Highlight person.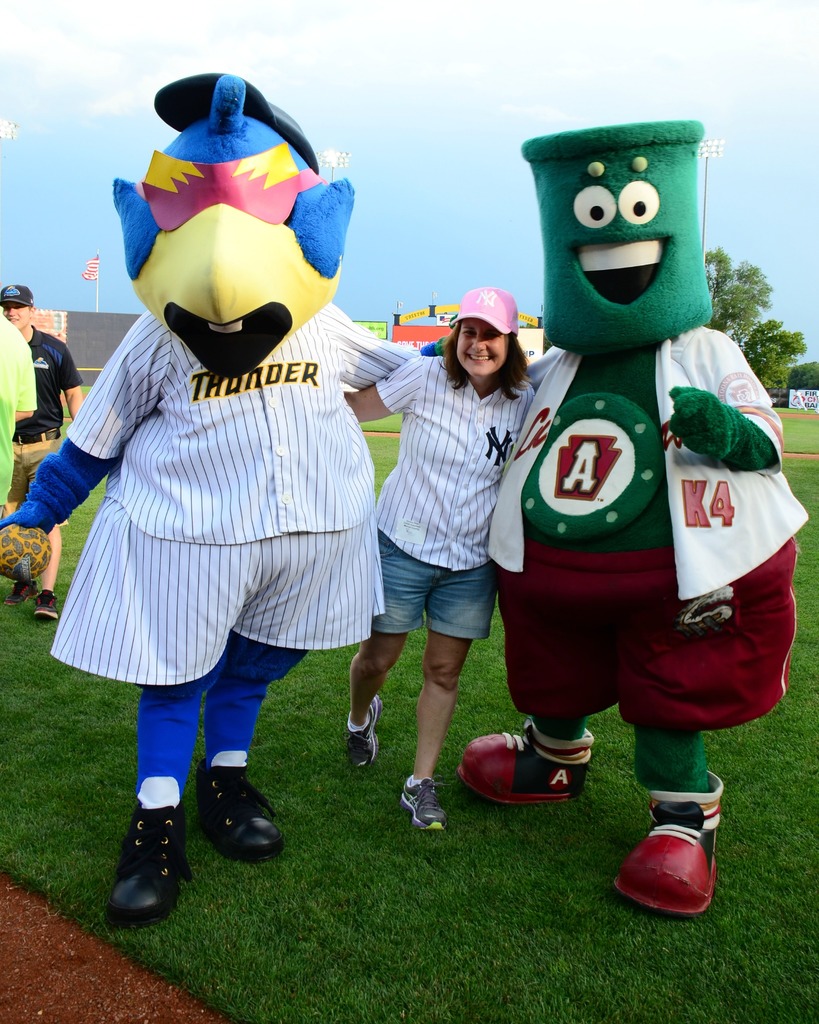
Highlighted region: box(342, 286, 541, 832).
